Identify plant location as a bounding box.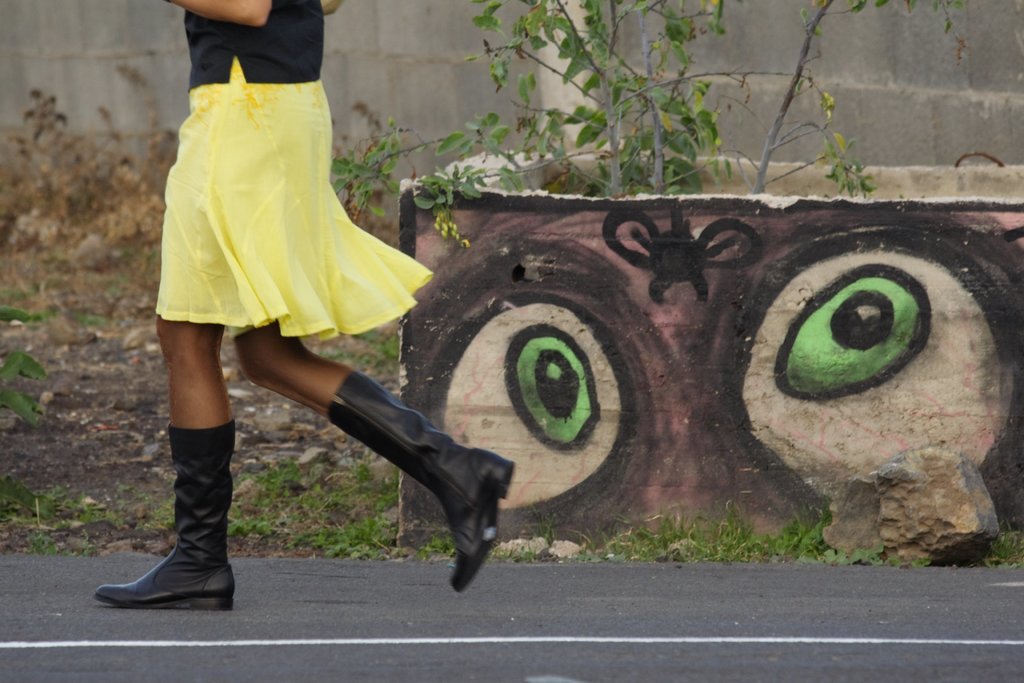
box=[979, 524, 1023, 566].
